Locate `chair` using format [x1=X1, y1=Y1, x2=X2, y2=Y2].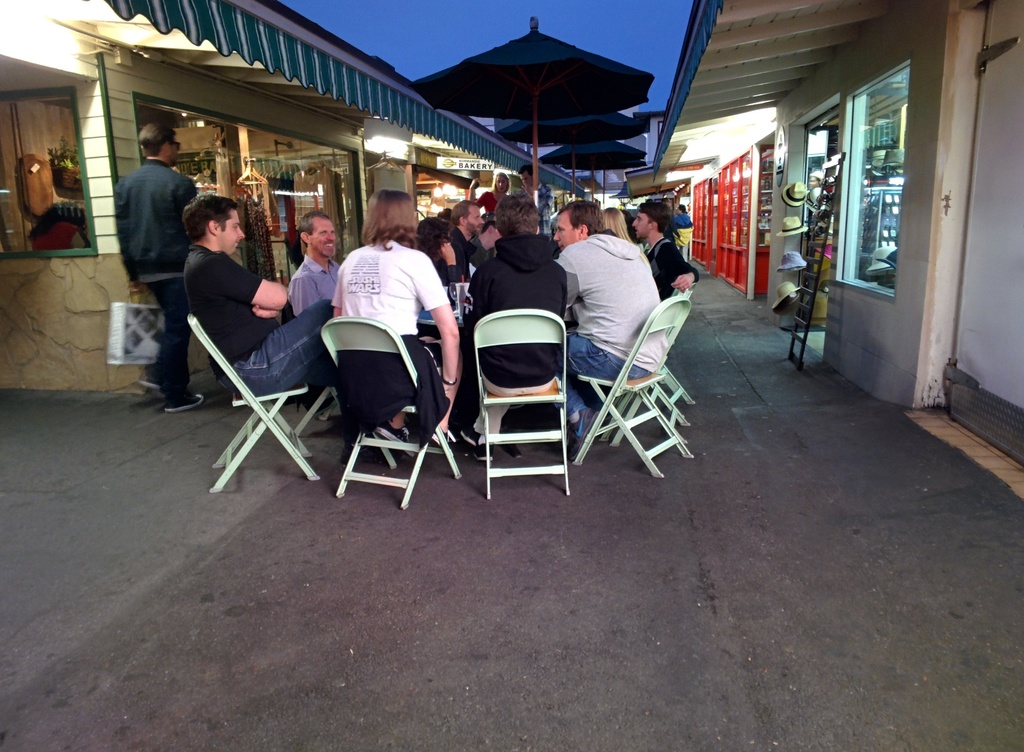
[x1=573, y1=297, x2=703, y2=470].
